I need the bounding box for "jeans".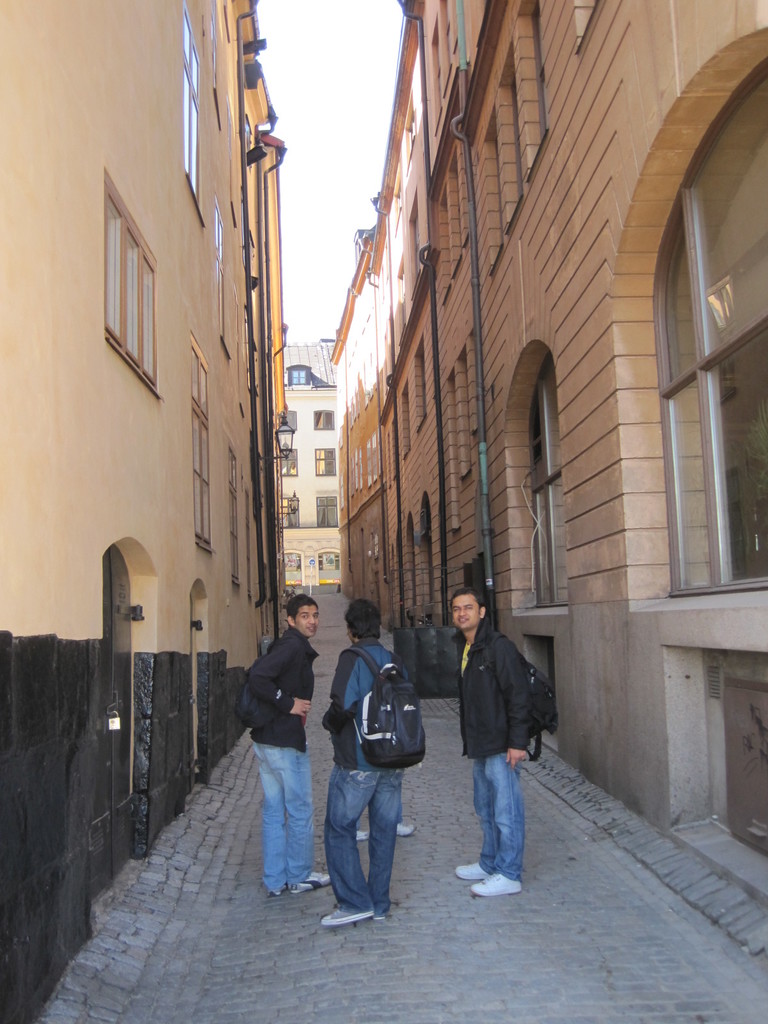
Here it is: crop(247, 745, 315, 895).
